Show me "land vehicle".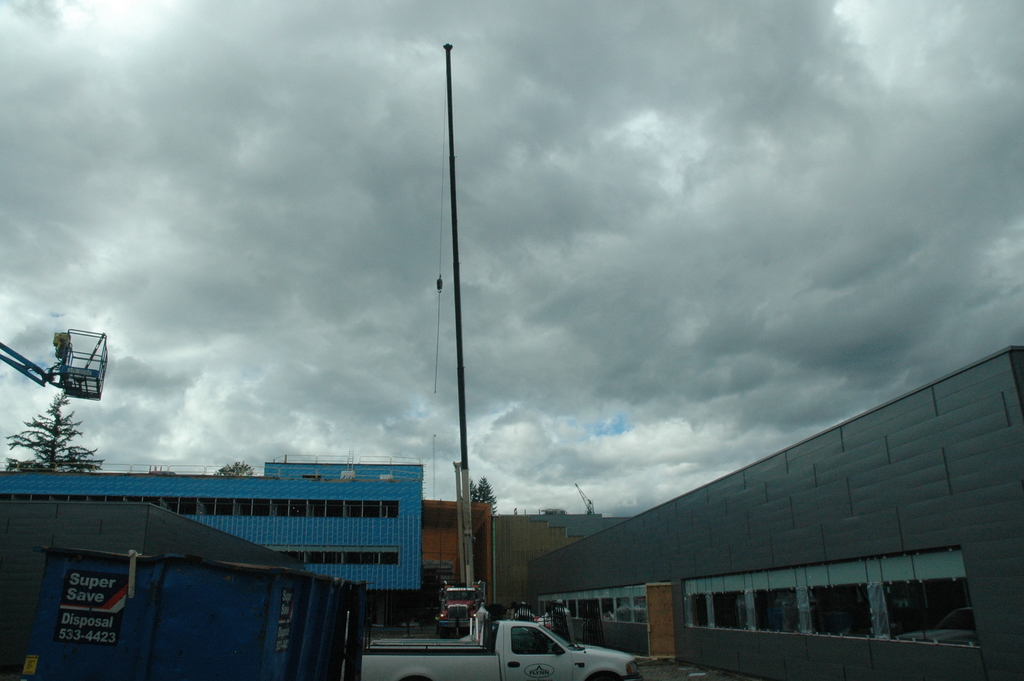
"land vehicle" is here: 442/587/485/631.
